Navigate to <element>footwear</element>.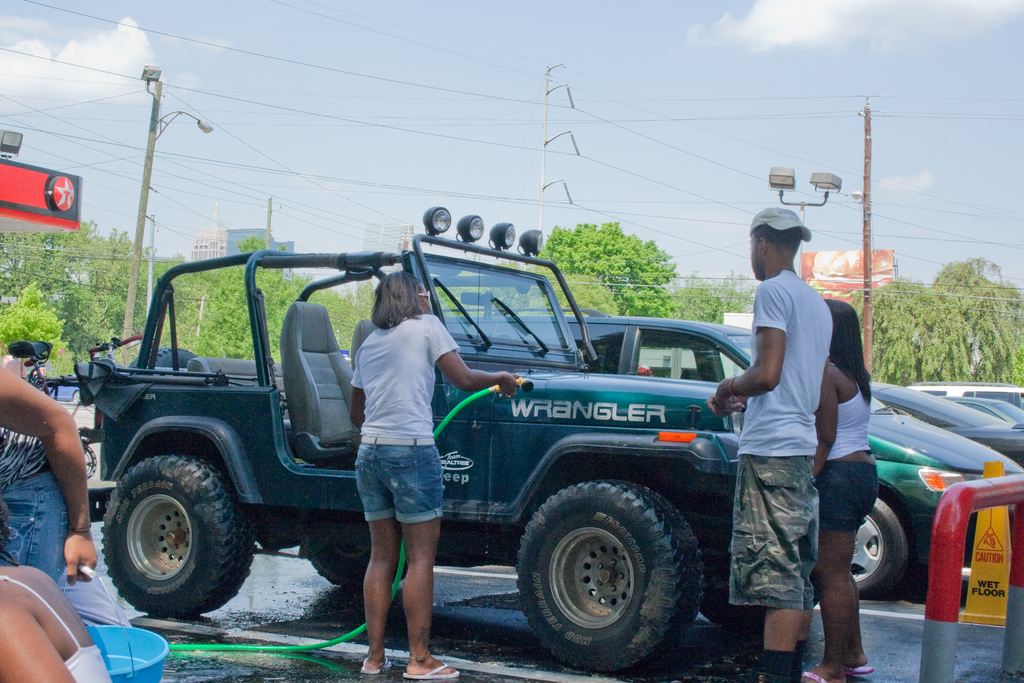
Navigation target: box=[847, 666, 874, 680].
